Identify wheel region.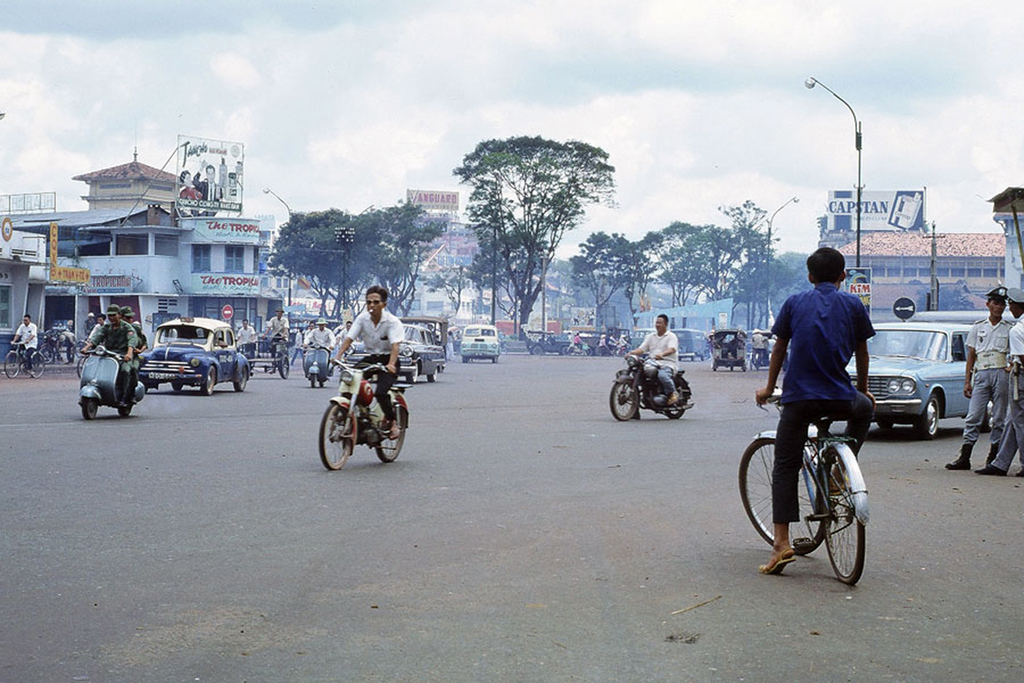
Region: {"x1": 611, "y1": 380, "x2": 642, "y2": 425}.
